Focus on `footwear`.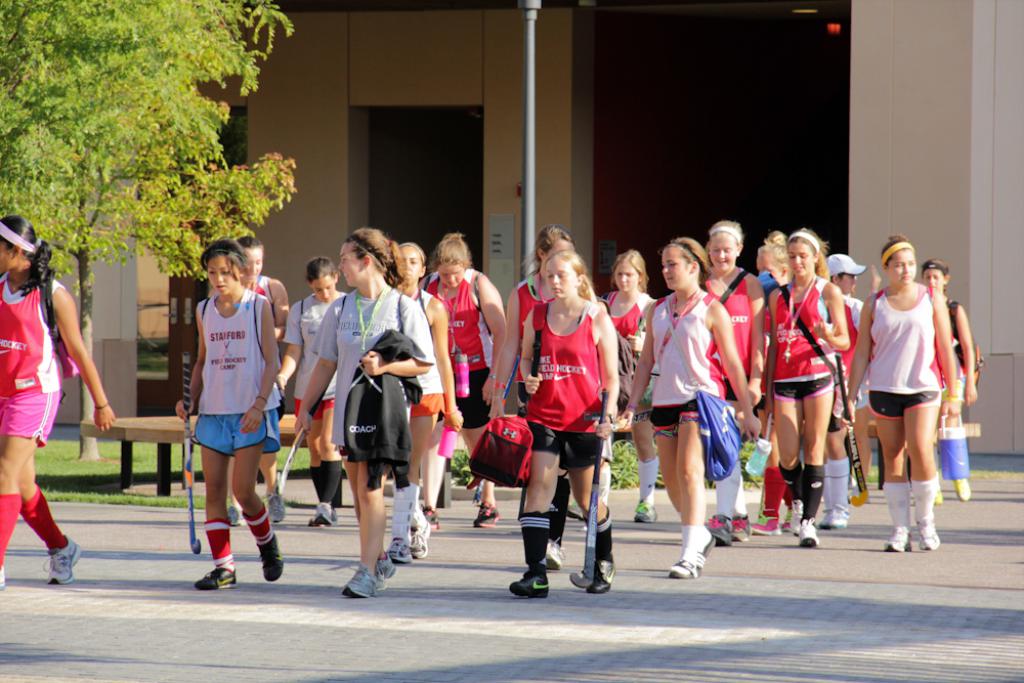
Focused at x1=408, y1=520, x2=428, y2=555.
